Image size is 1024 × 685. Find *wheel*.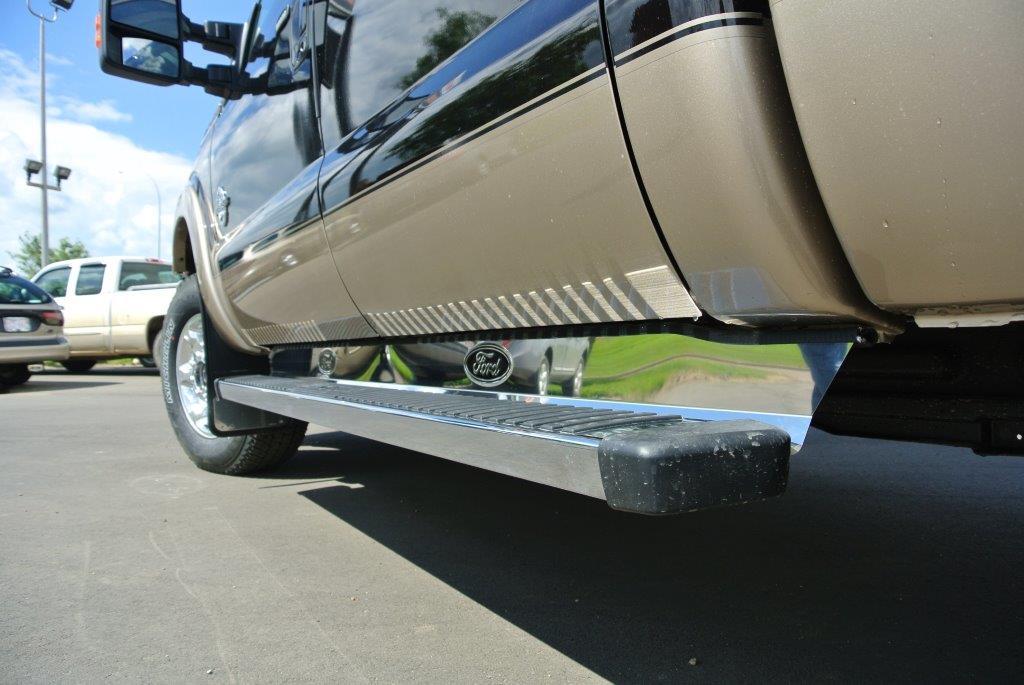
(left=155, top=290, right=283, bottom=470).
